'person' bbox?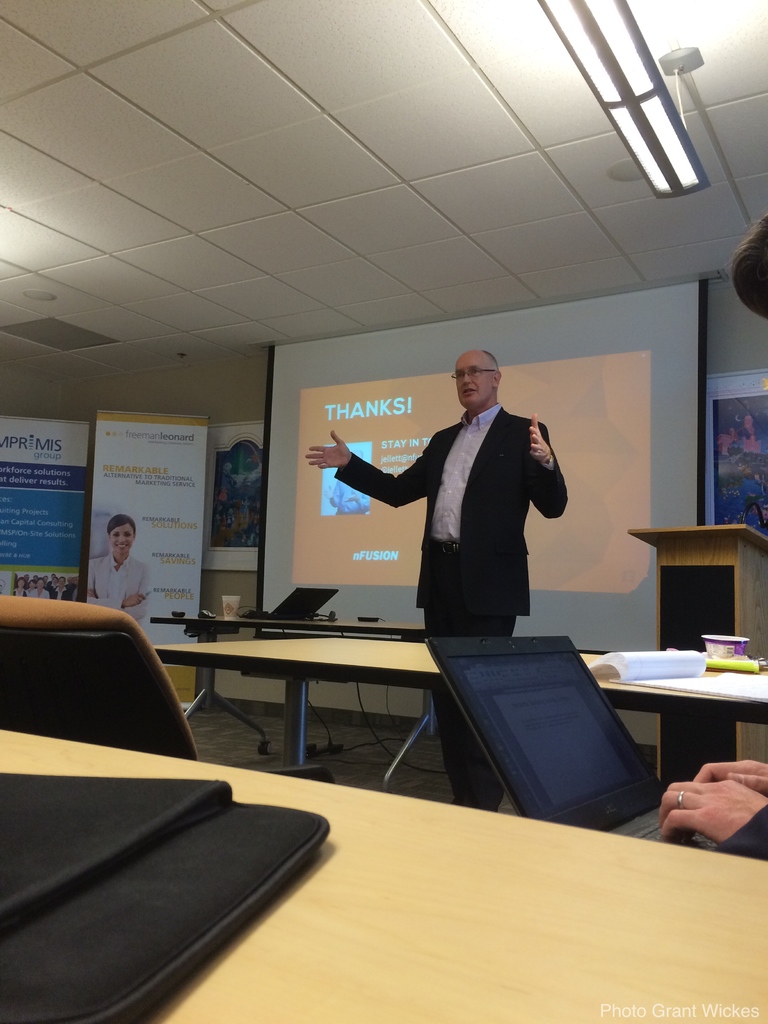
79, 519, 152, 645
